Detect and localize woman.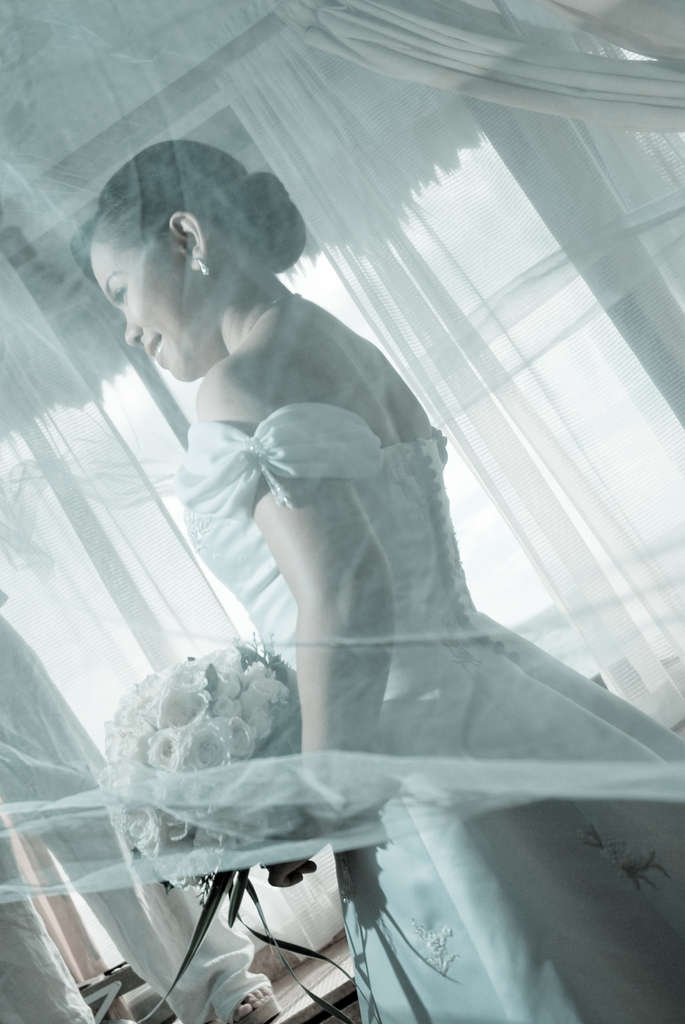
Localized at rect(78, 136, 684, 1023).
